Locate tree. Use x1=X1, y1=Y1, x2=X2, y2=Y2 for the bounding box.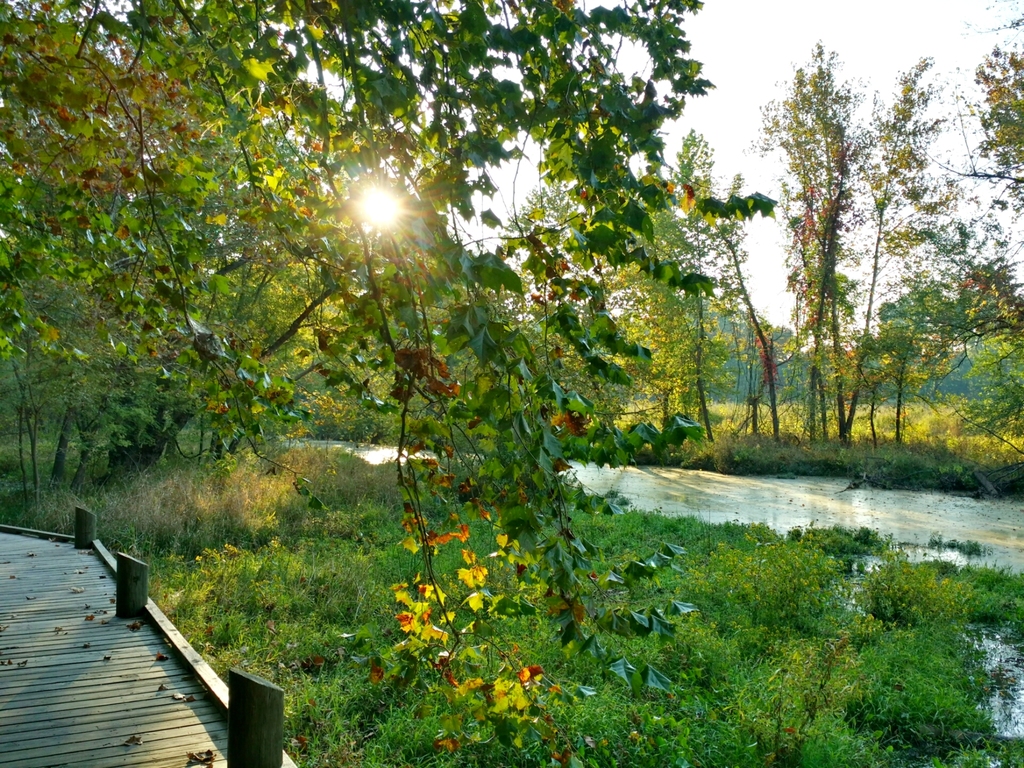
x1=3, y1=0, x2=785, y2=767.
